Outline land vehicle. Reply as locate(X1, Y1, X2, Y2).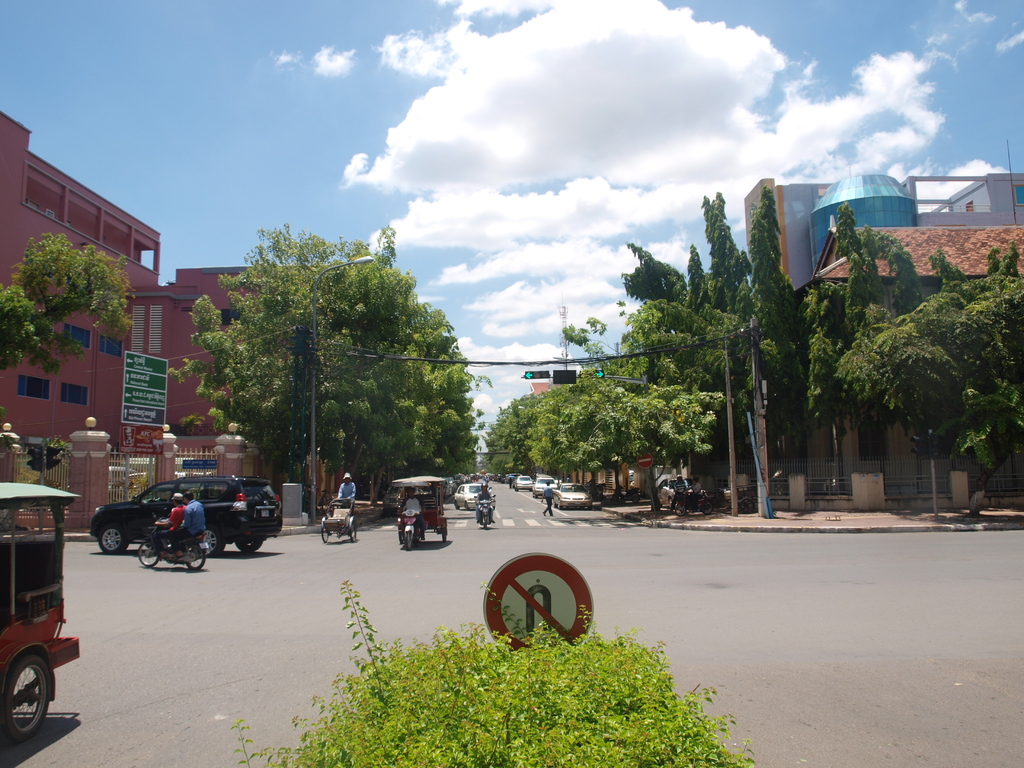
locate(397, 467, 446, 547).
